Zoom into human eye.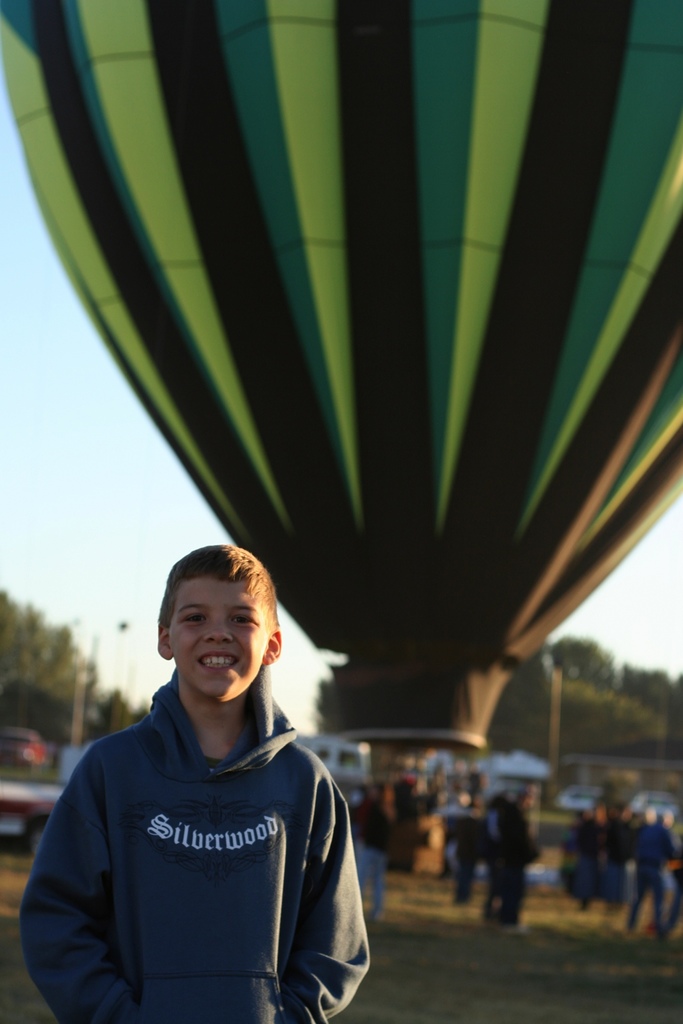
Zoom target: bbox=[224, 609, 254, 628].
